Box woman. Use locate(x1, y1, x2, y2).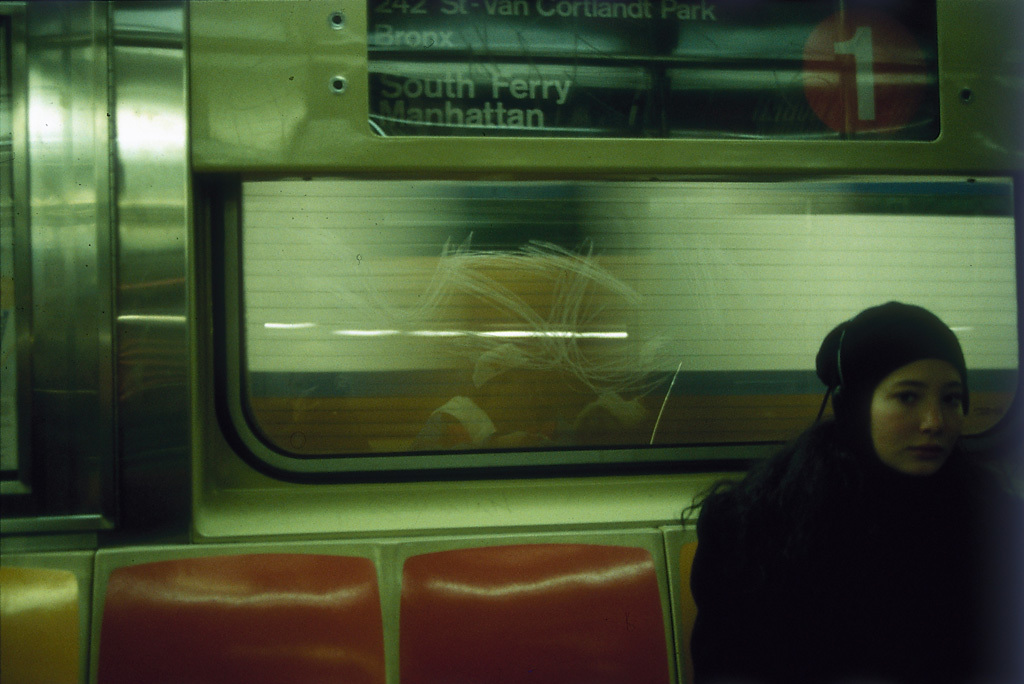
locate(680, 280, 1020, 669).
